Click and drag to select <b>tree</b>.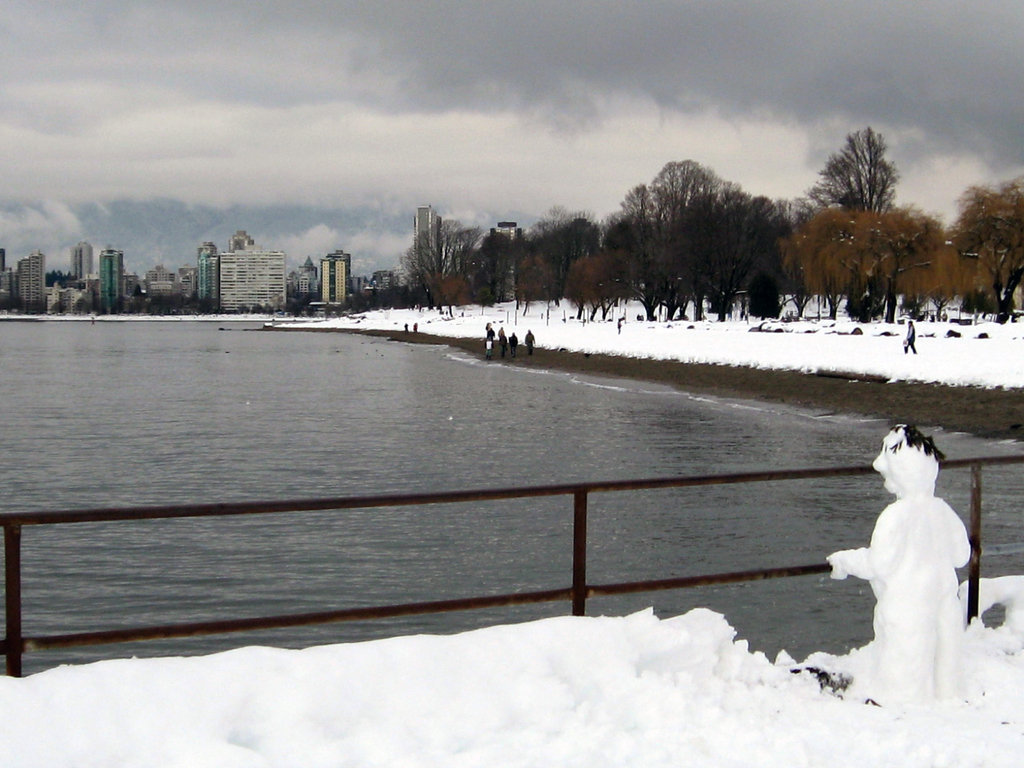
Selection: bbox=(563, 253, 603, 322).
